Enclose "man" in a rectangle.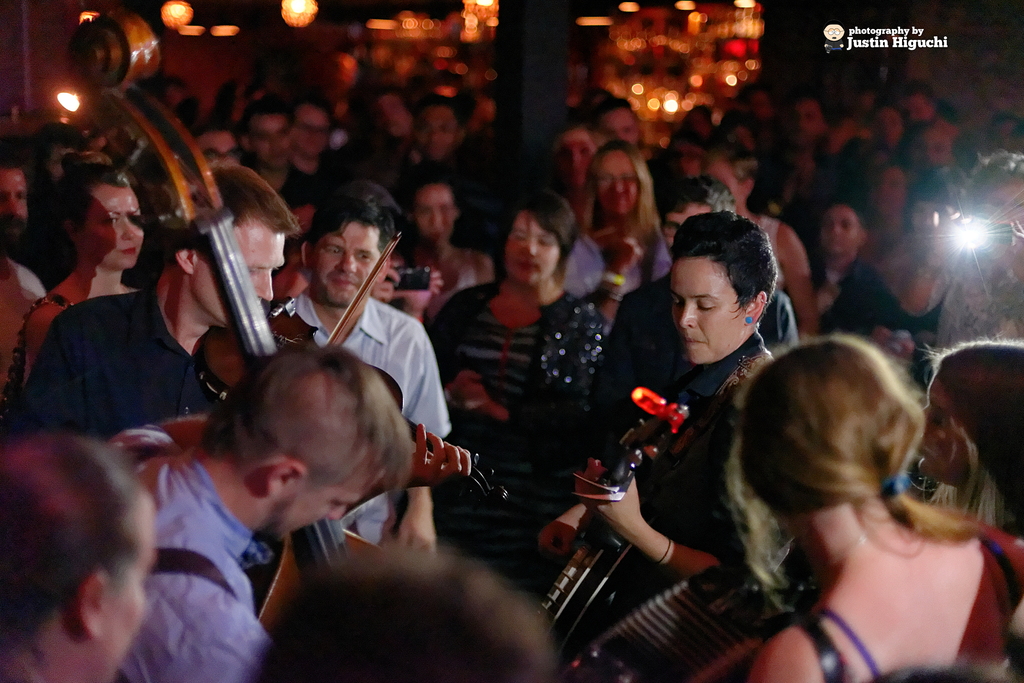
detection(194, 120, 234, 167).
